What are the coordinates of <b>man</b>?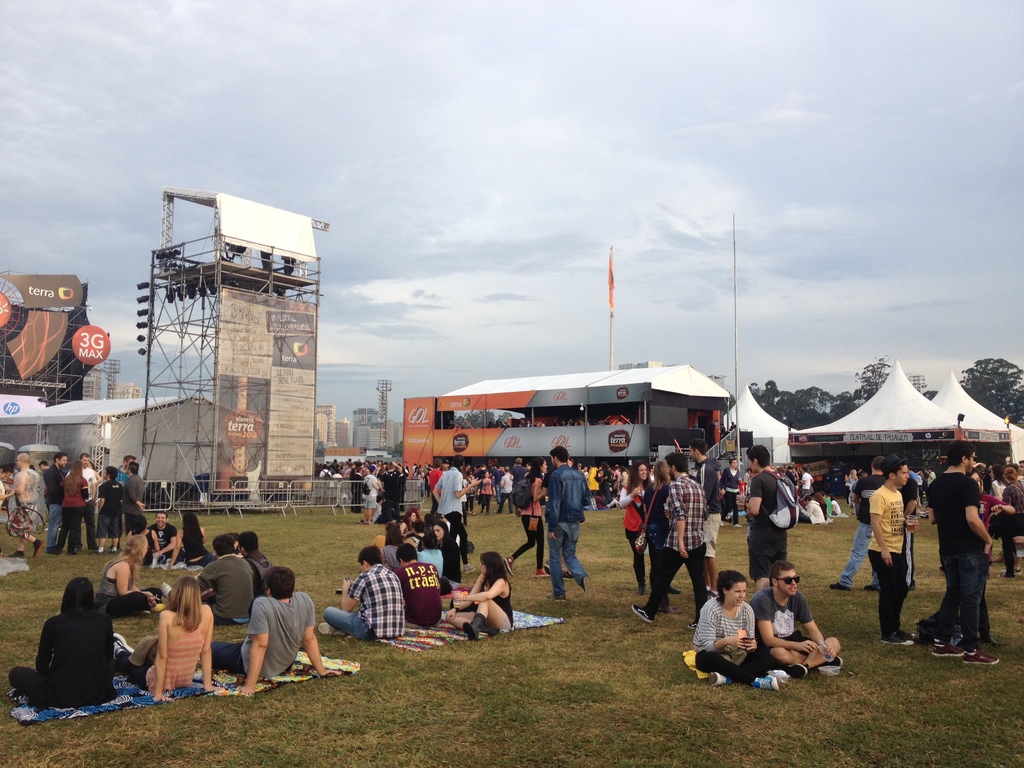
150,508,184,566.
